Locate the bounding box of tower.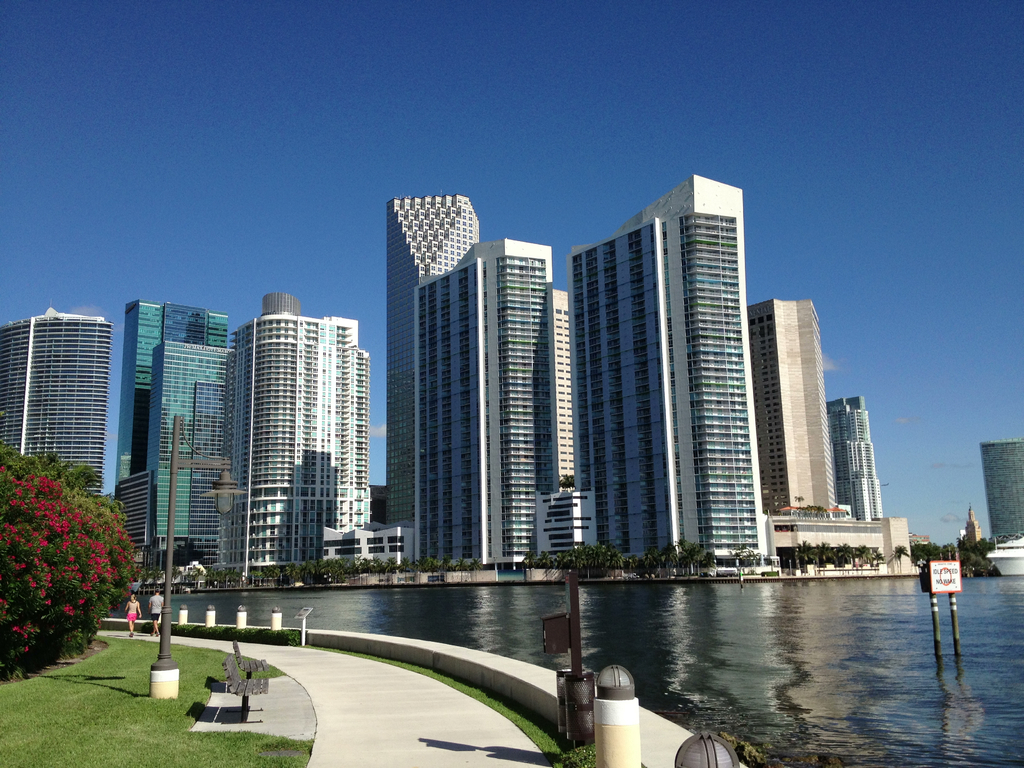
Bounding box: 220:308:393:575.
